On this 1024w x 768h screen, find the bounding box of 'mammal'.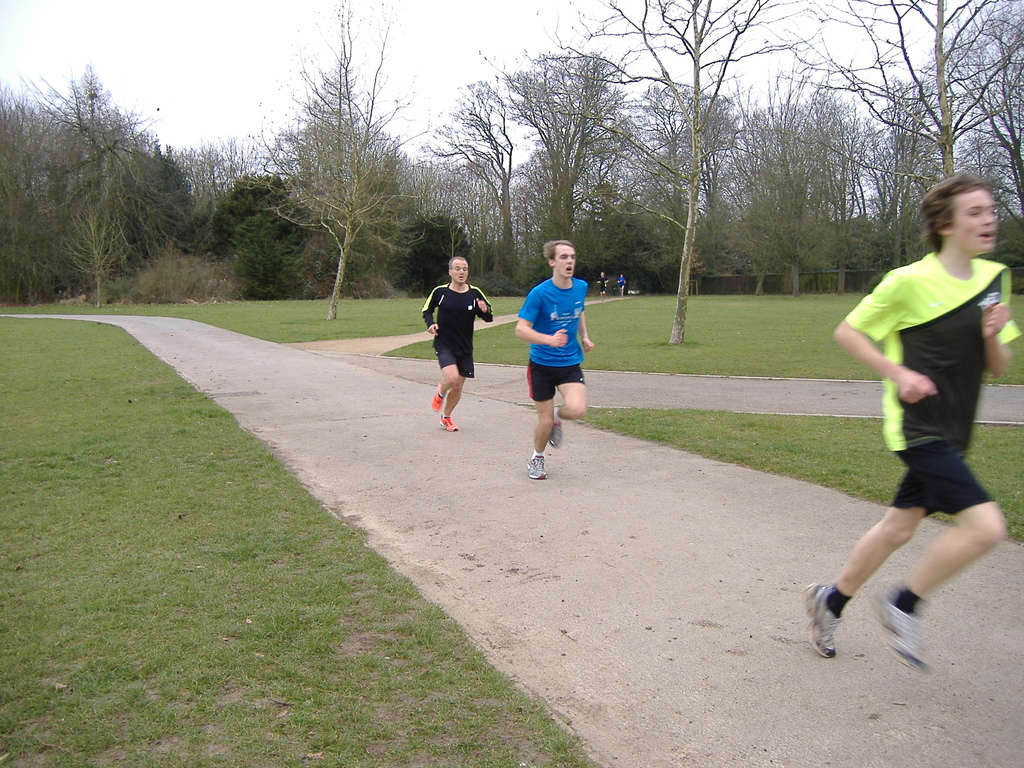
Bounding box: x1=598 y1=271 x2=607 y2=300.
